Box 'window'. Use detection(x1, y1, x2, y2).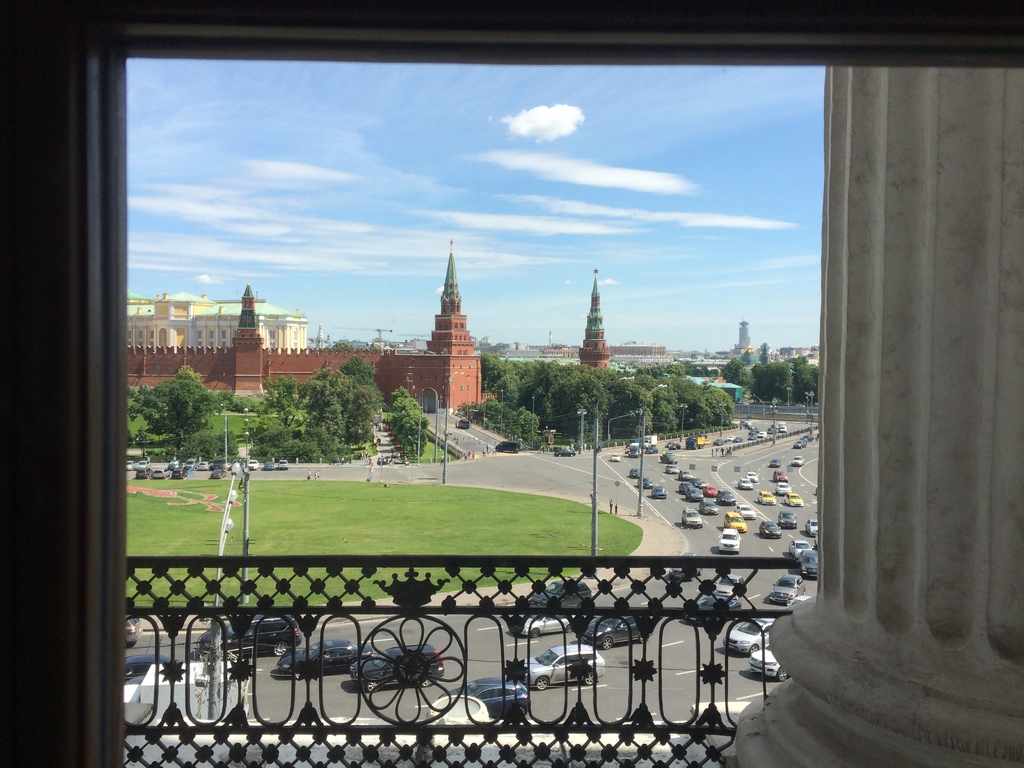
detection(140, 328, 140, 346).
